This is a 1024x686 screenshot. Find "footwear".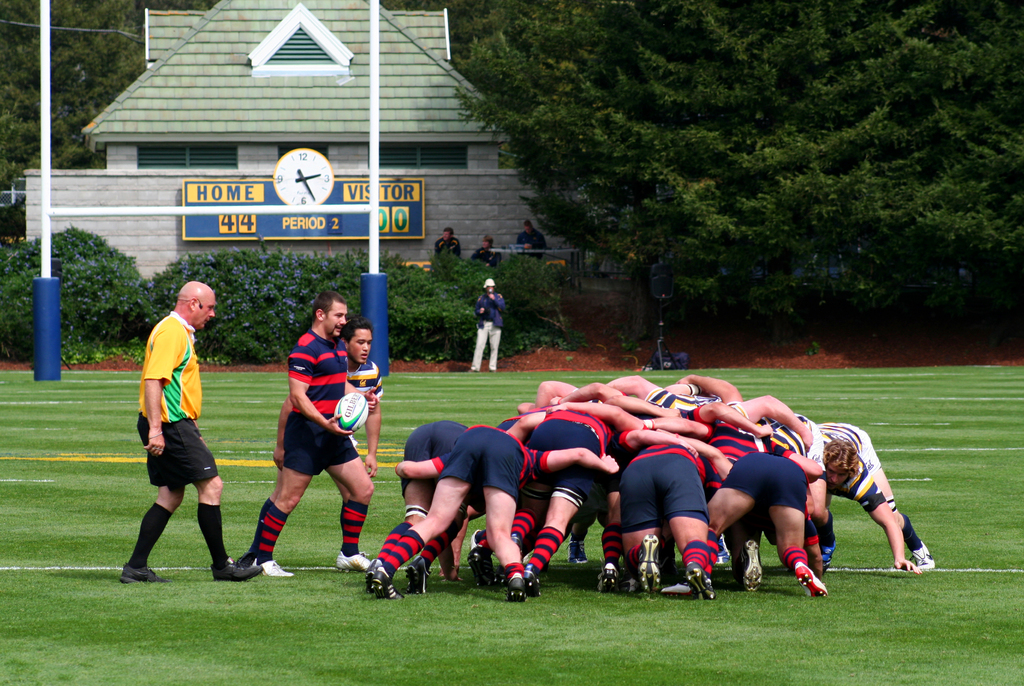
Bounding box: box(822, 537, 839, 566).
